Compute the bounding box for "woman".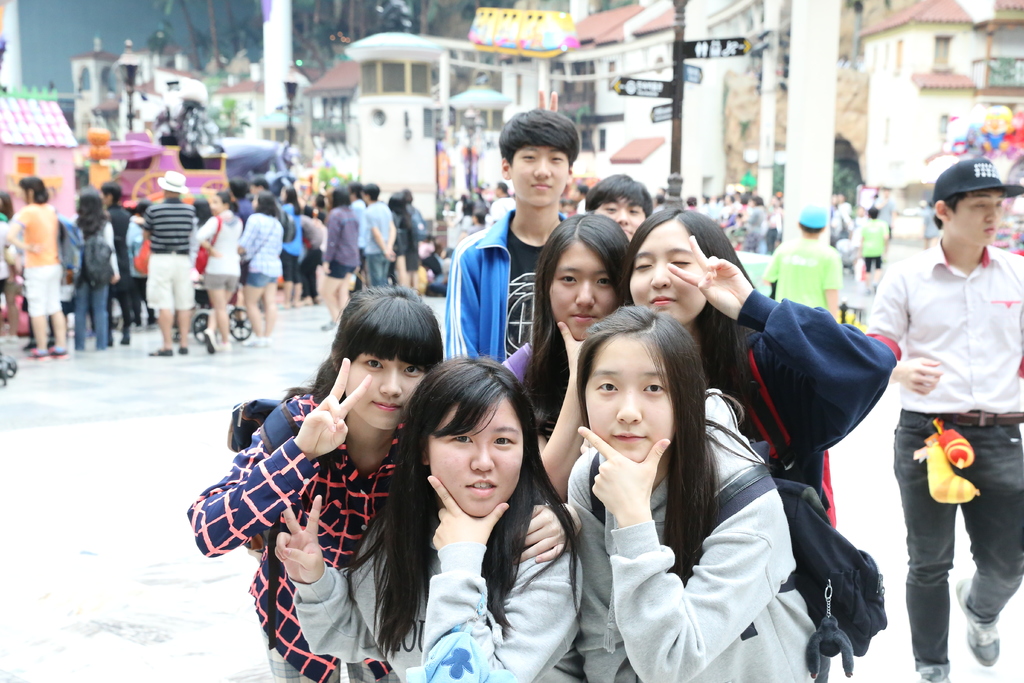
Rect(321, 185, 356, 325).
